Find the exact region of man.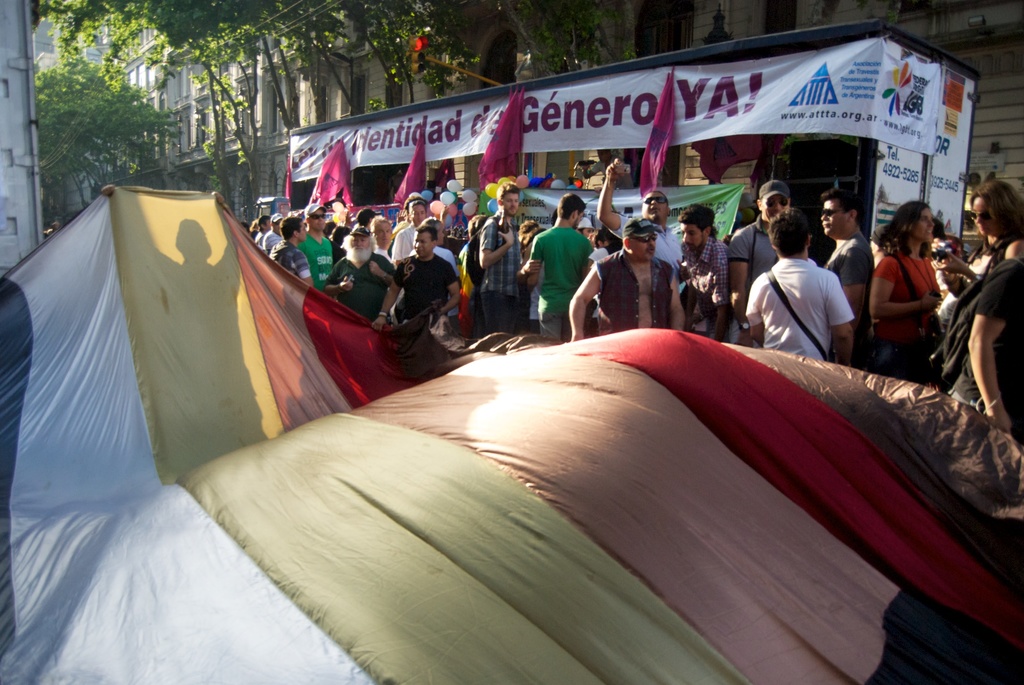
Exact region: (x1=564, y1=219, x2=692, y2=338).
